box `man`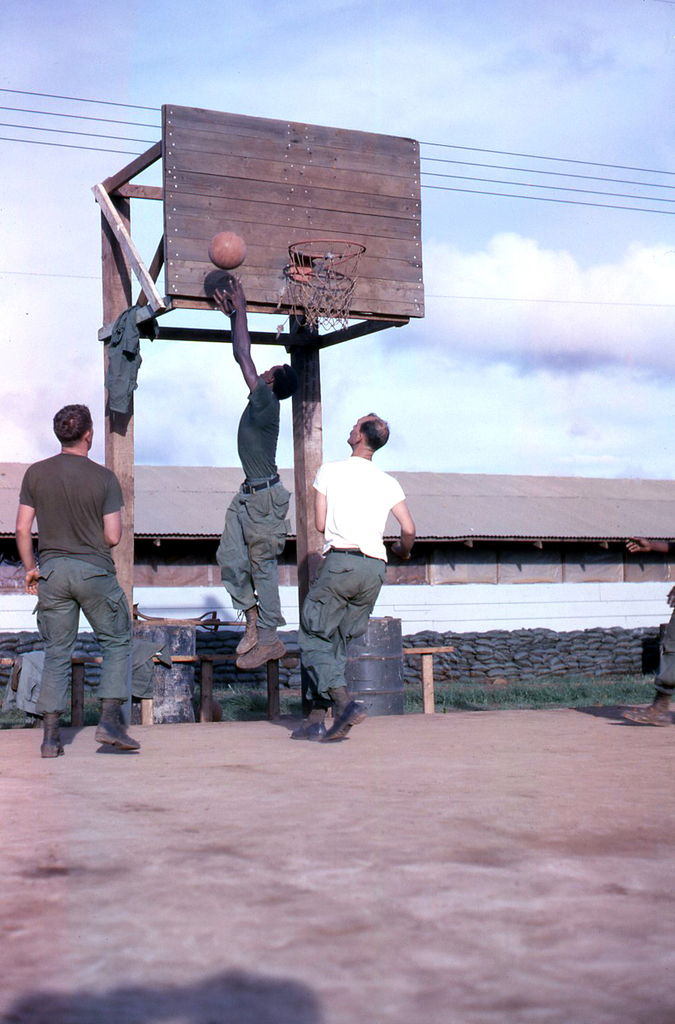
286:409:420:746
